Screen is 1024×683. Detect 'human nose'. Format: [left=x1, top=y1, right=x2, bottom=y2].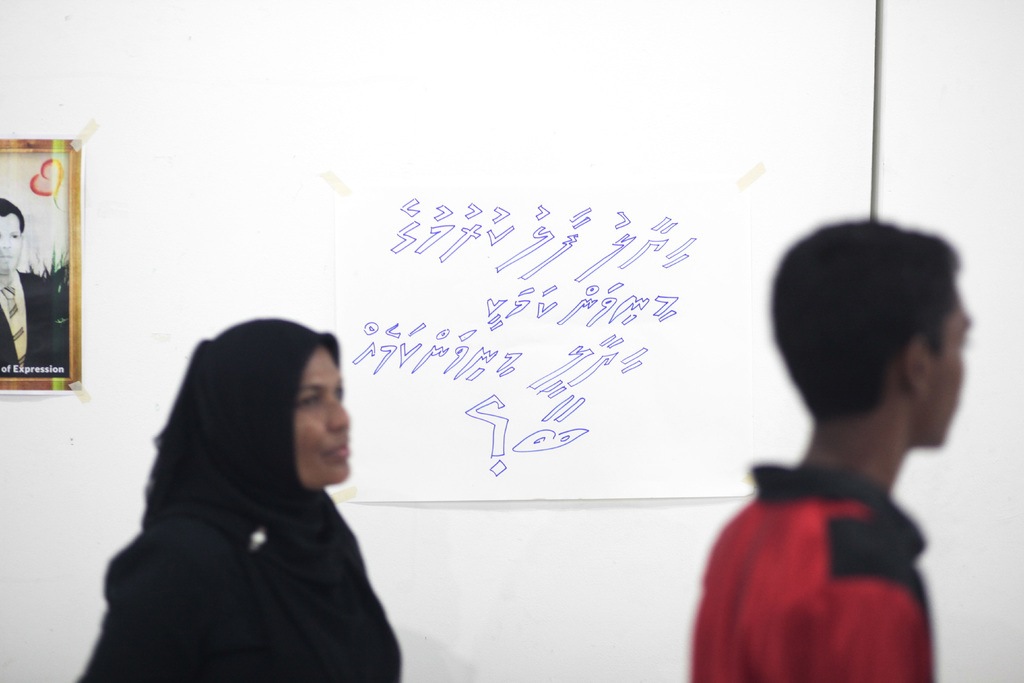
[left=332, top=403, right=354, bottom=429].
